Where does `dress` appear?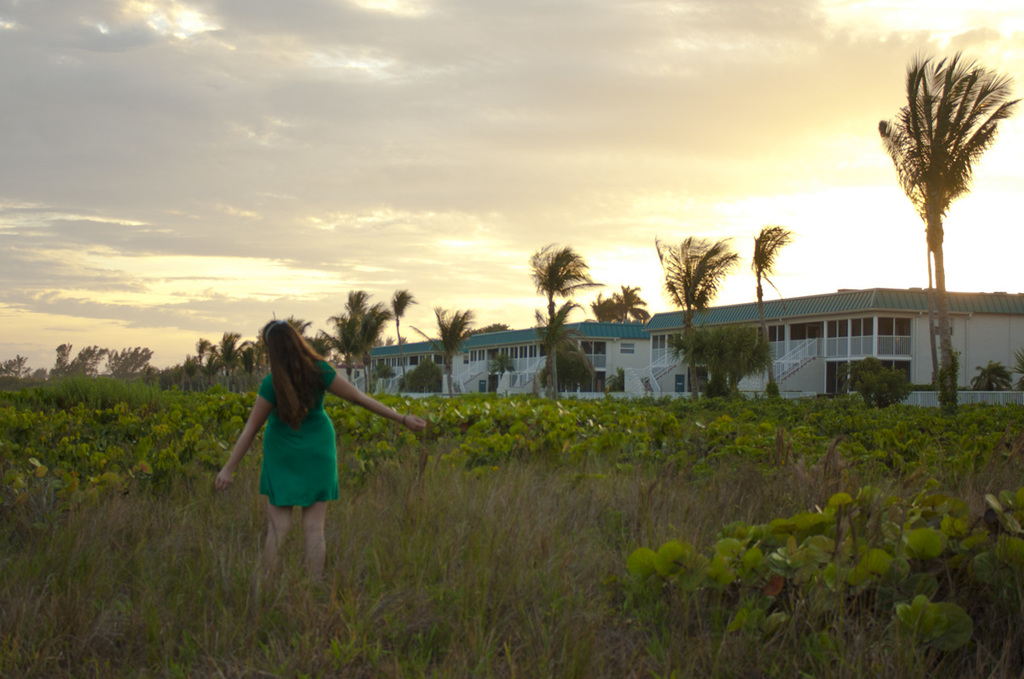
Appears at (left=229, top=316, right=392, bottom=516).
